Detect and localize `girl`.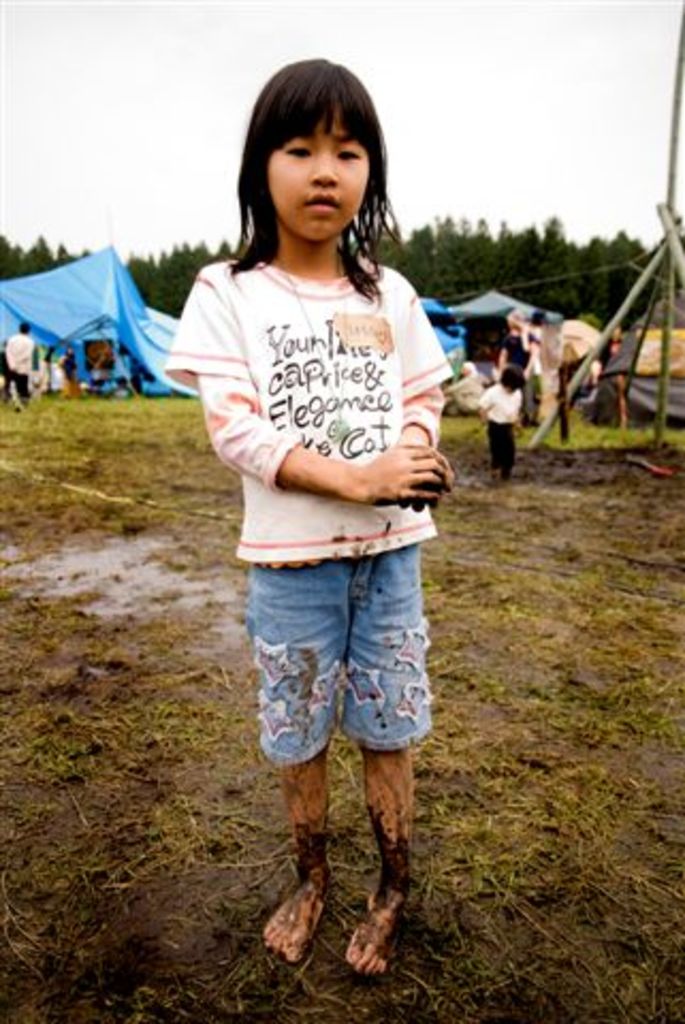
Localized at <bbox>164, 53, 457, 973</bbox>.
